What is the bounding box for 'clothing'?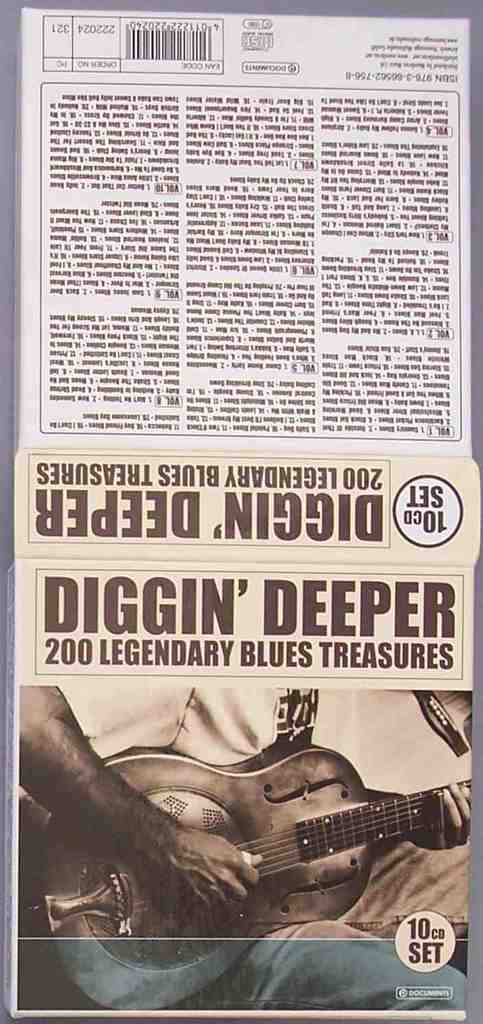
(18,684,473,1008).
